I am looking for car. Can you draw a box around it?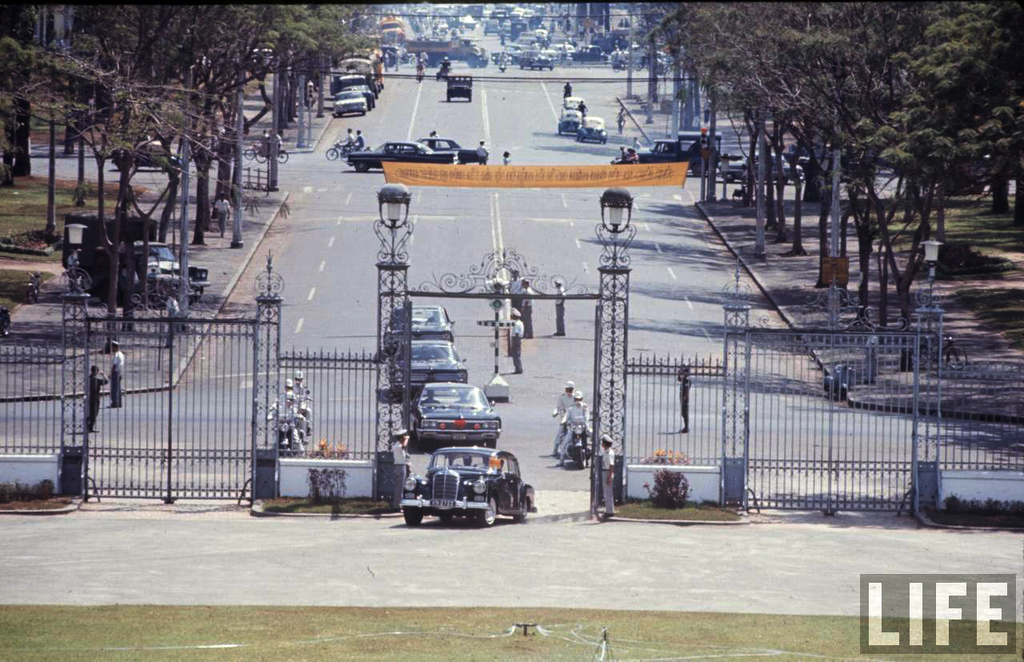
Sure, the bounding box is crop(583, 120, 608, 142).
